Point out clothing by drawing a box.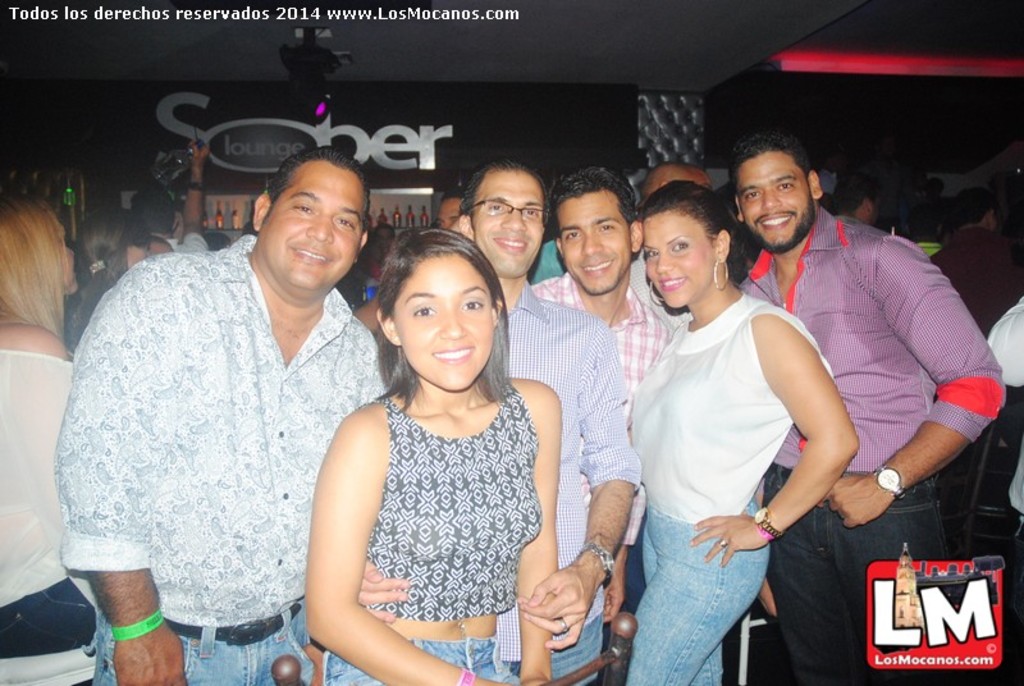
locate(794, 486, 933, 685).
